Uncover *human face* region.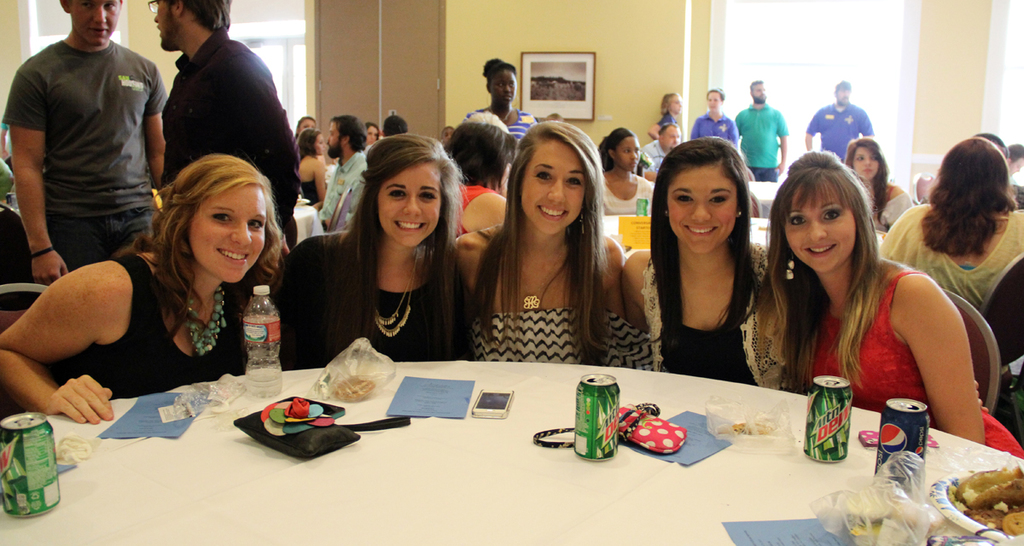
Uncovered: detection(490, 69, 518, 106).
